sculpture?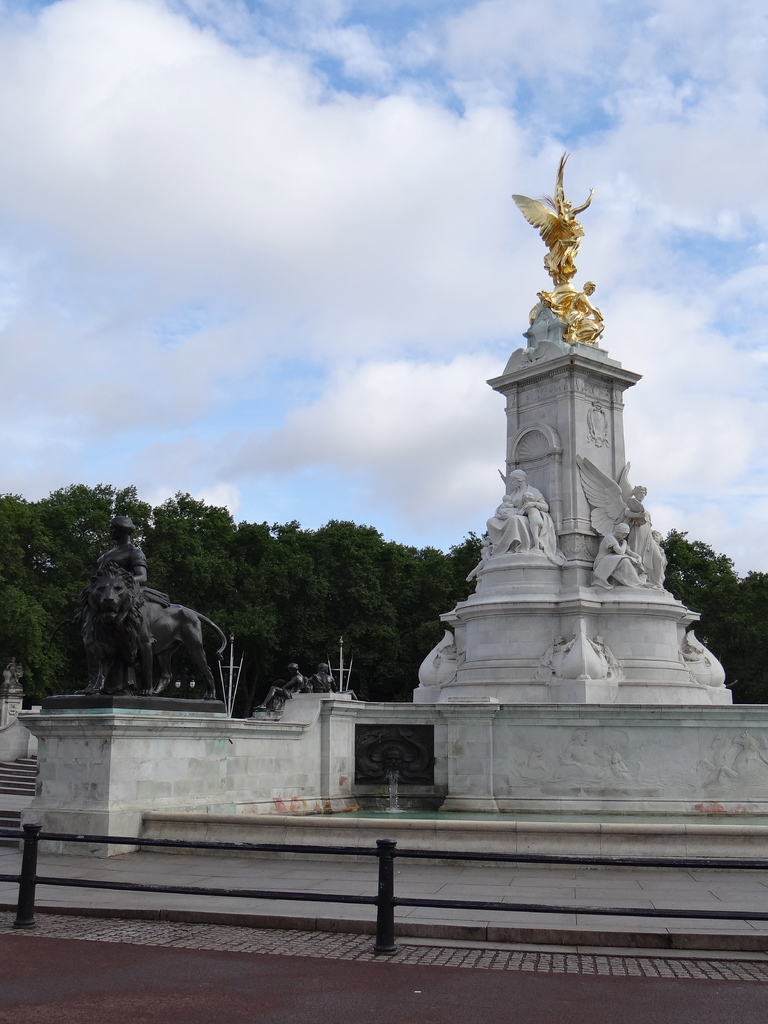
crop(588, 524, 642, 585)
